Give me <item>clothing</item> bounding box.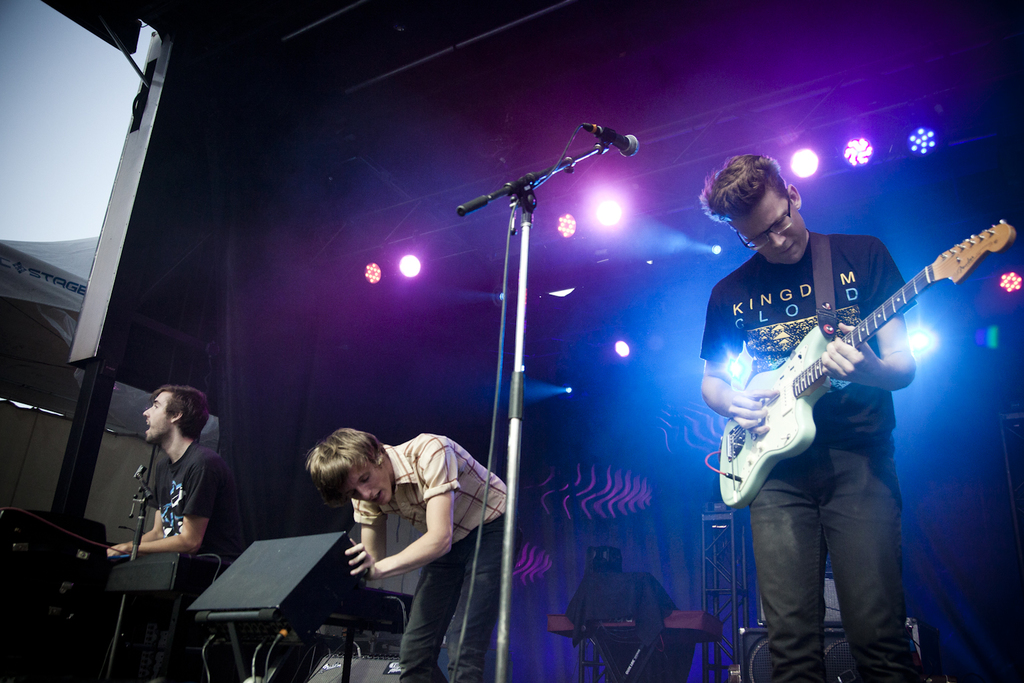
BBox(113, 412, 231, 586).
